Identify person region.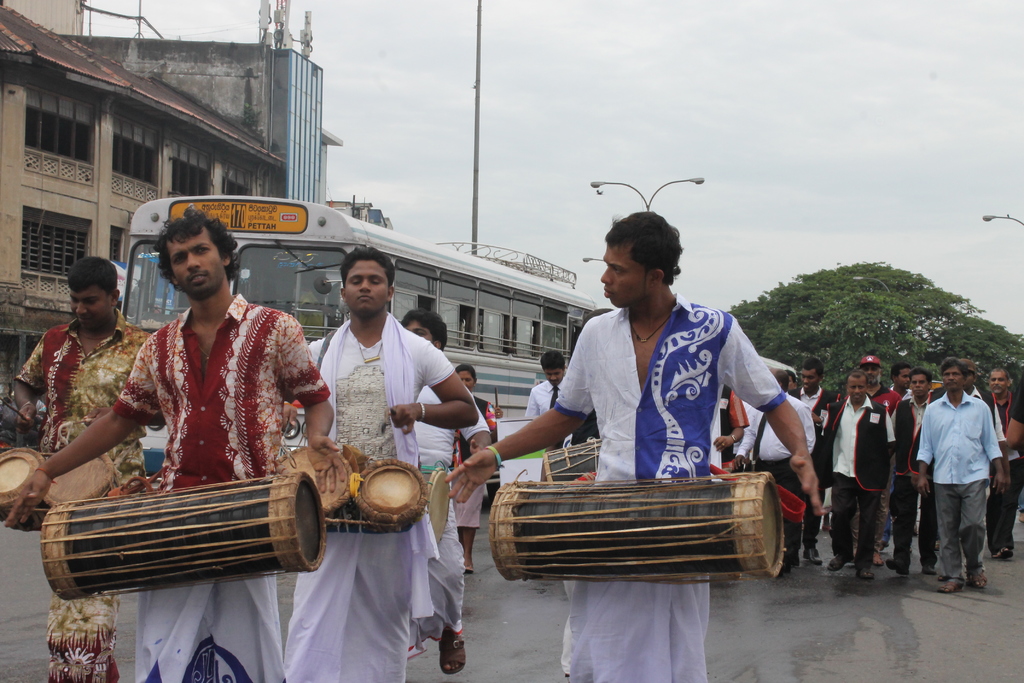
Region: 392, 302, 493, 675.
